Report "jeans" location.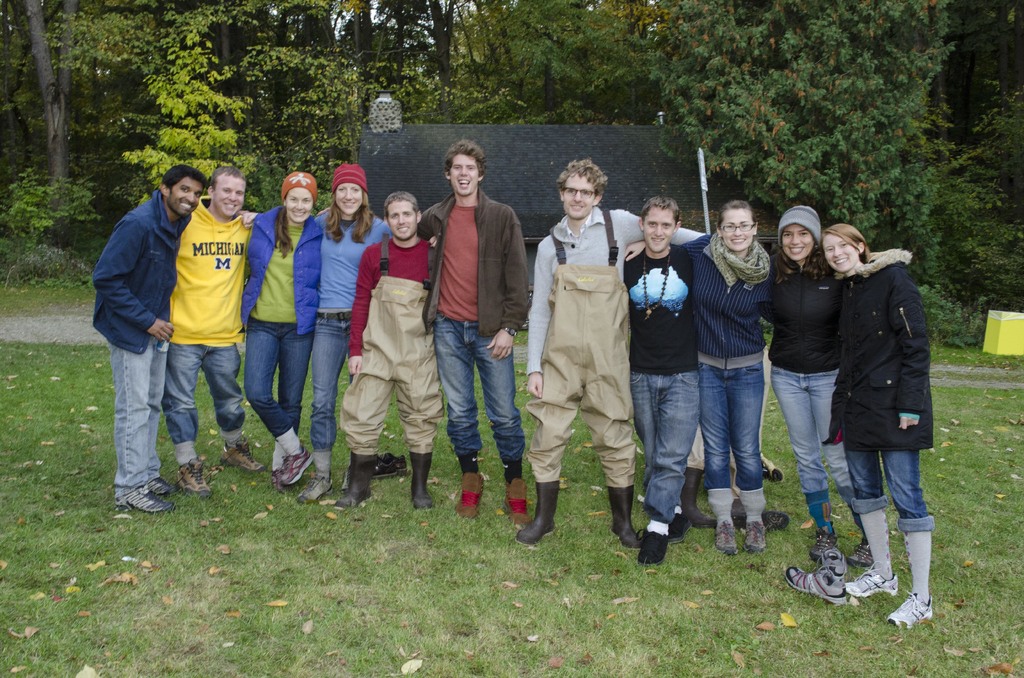
Report: 700,360,765,501.
